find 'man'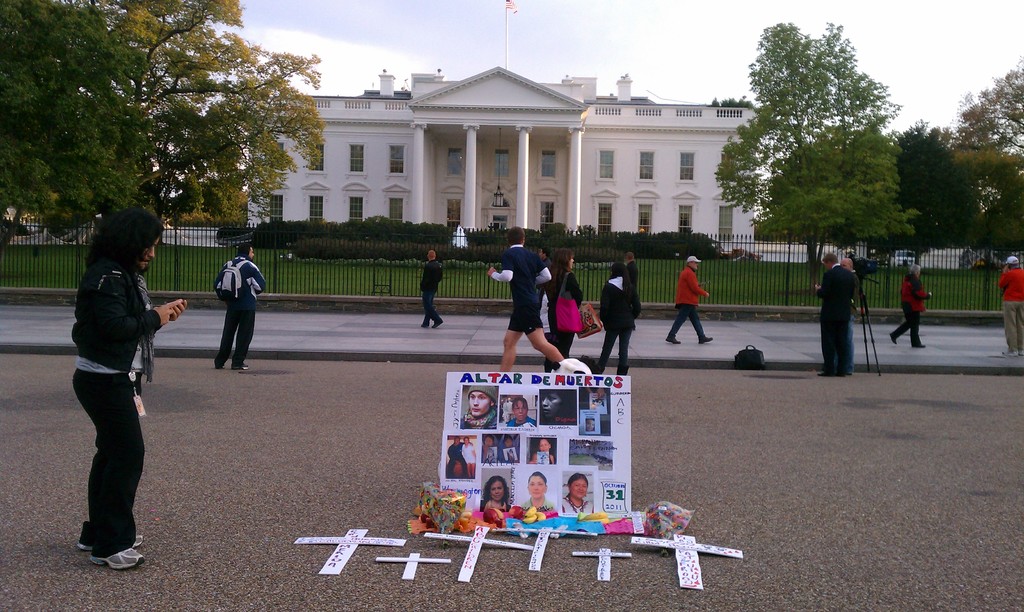
[x1=654, y1=252, x2=716, y2=353]
